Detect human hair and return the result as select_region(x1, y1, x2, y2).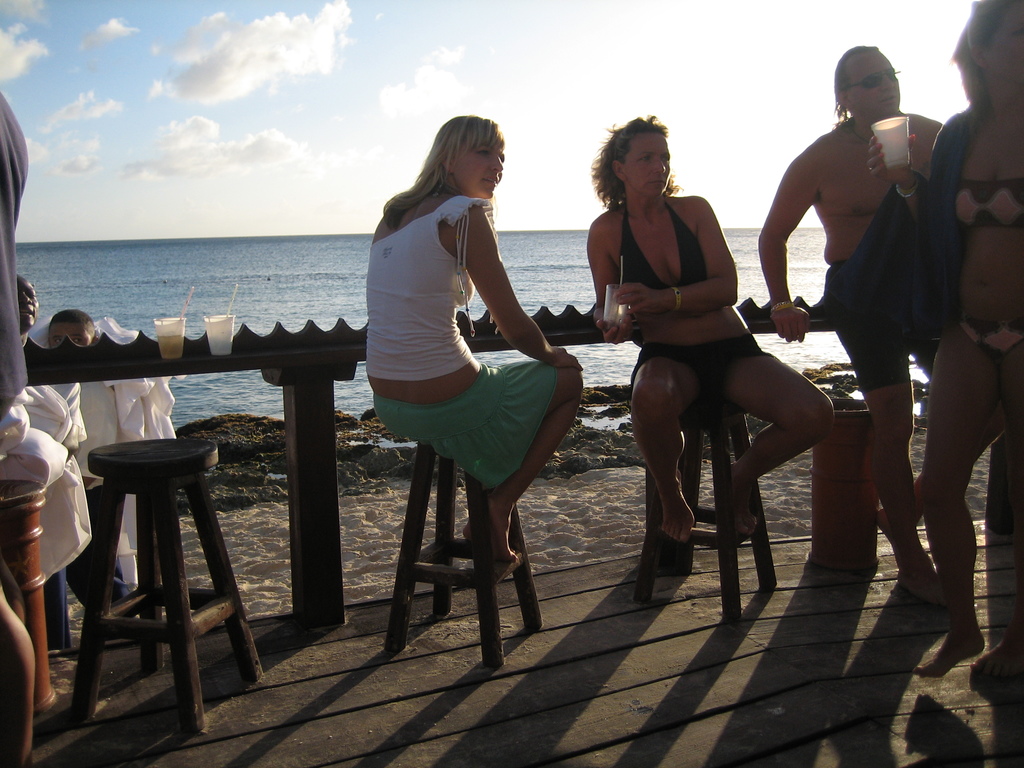
select_region(947, 0, 1023, 122).
